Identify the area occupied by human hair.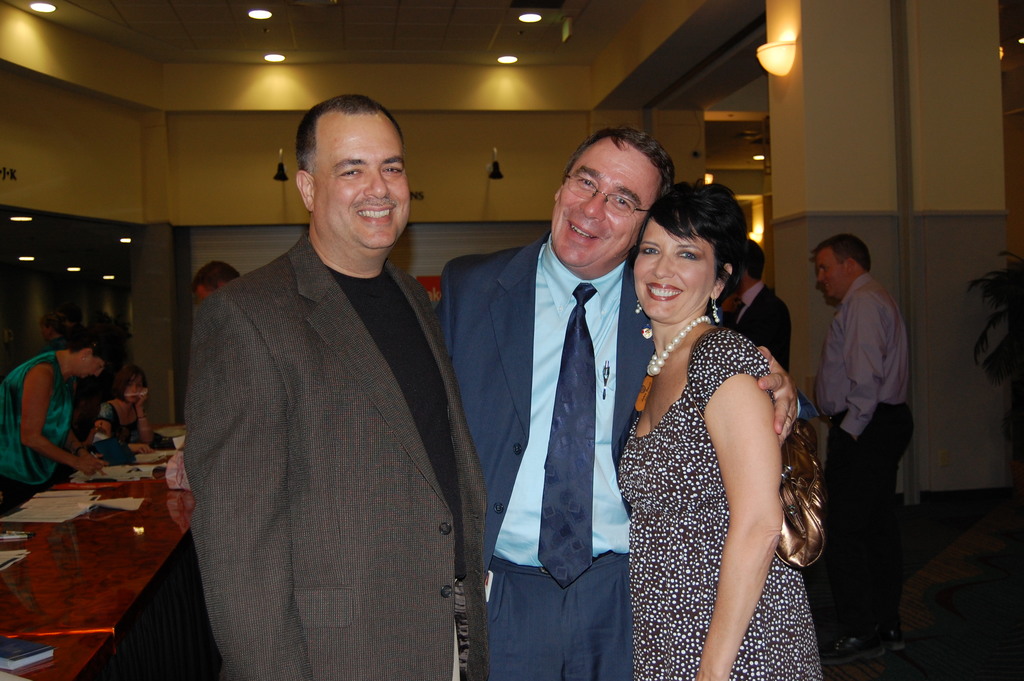
Area: pyautogui.locateOnScreen(291, 93, 404, 174).
